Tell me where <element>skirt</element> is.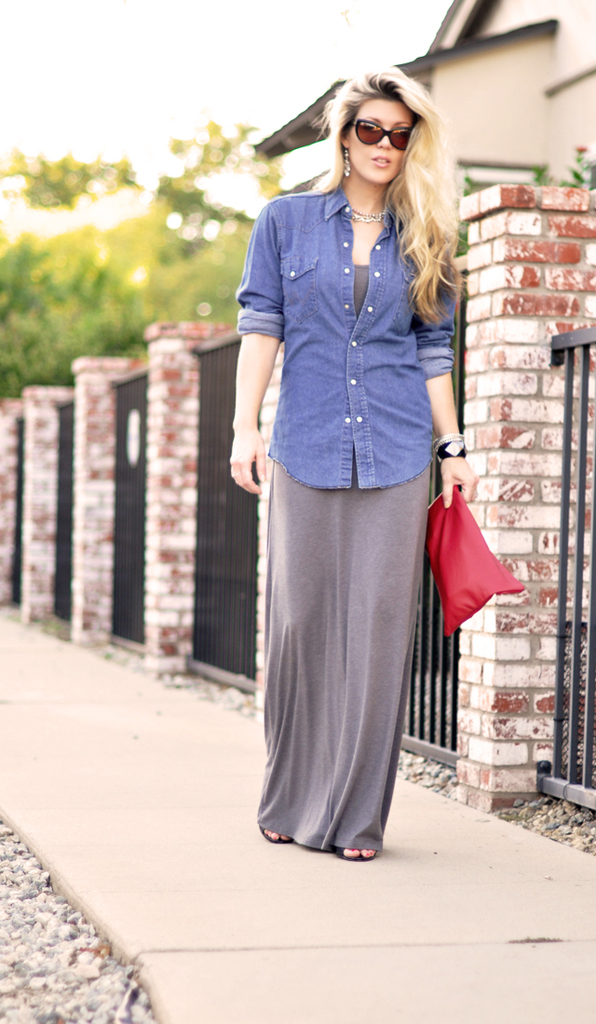
<element>skirt</element> is at pyautogui.locateOnScreen(251, 460, 435, 856).
